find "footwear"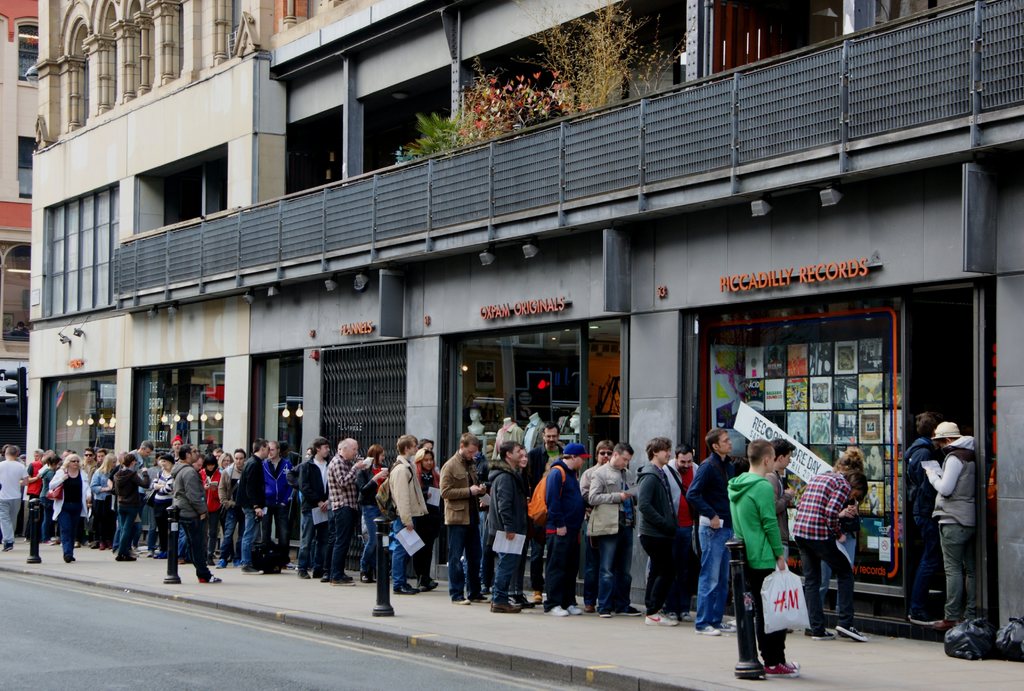
left=492, top=604, right=522, bottom=617
